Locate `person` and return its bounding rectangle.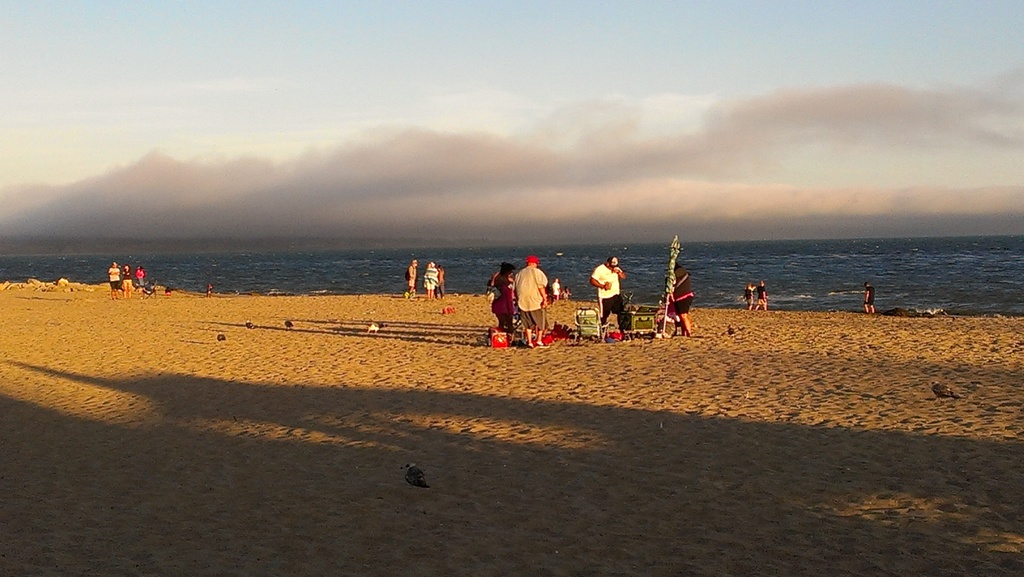
bbox(166, 286, 172, 294).
